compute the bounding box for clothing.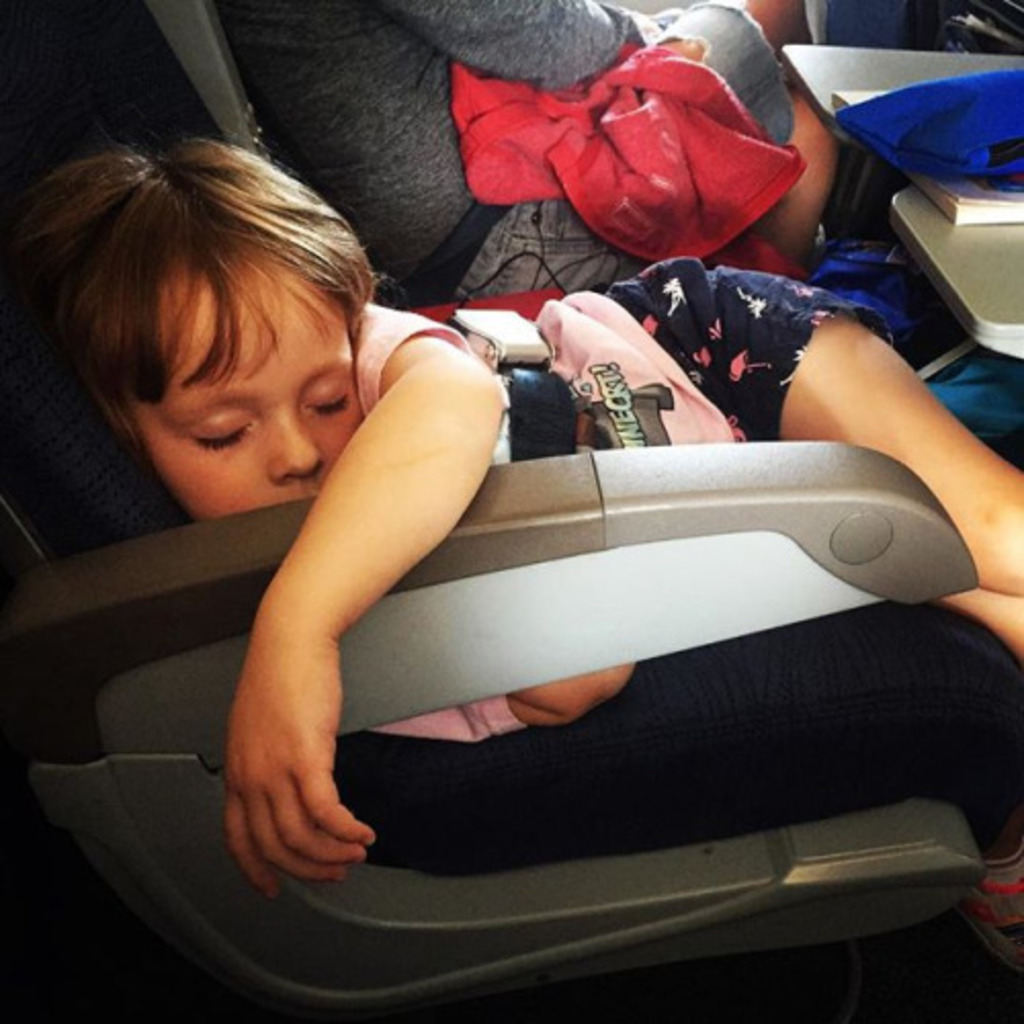
bbox=(371, 256, 905, 748).
